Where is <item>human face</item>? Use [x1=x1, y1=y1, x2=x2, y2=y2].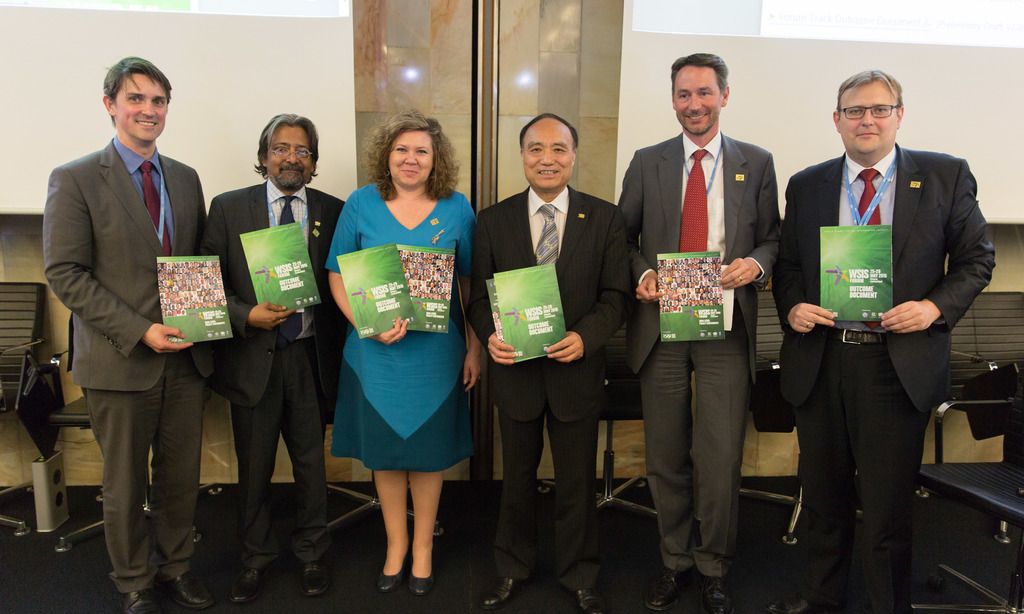
[x1=521, y1=124, x2=572, y2=192].
